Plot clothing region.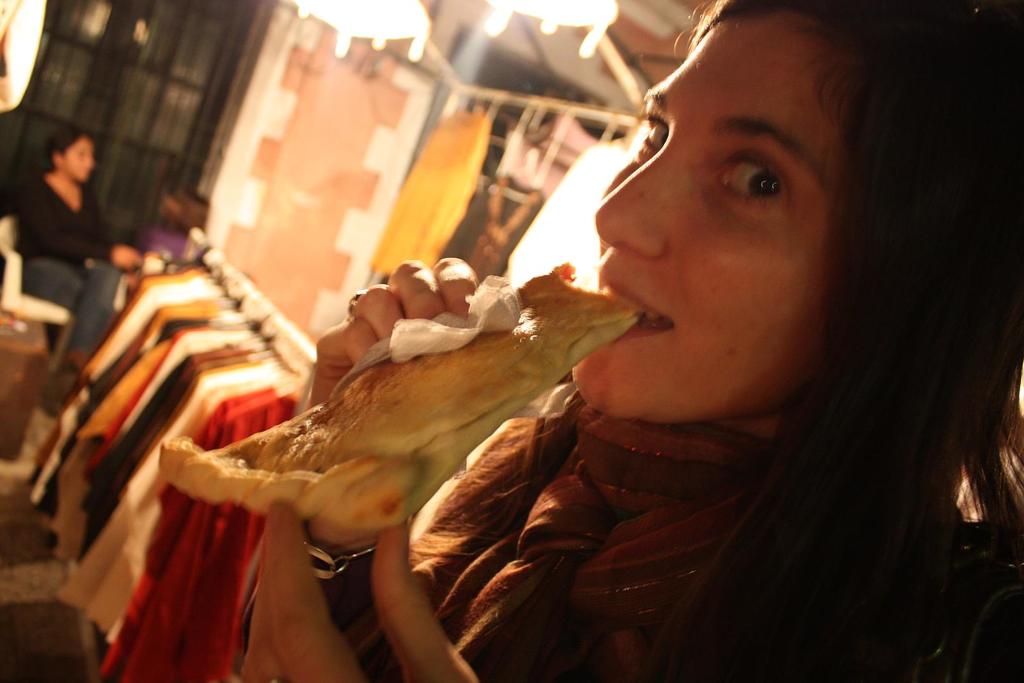
Plotted at {"left": 328, "top": 422, "right": 1023, "bottom": 682}.
